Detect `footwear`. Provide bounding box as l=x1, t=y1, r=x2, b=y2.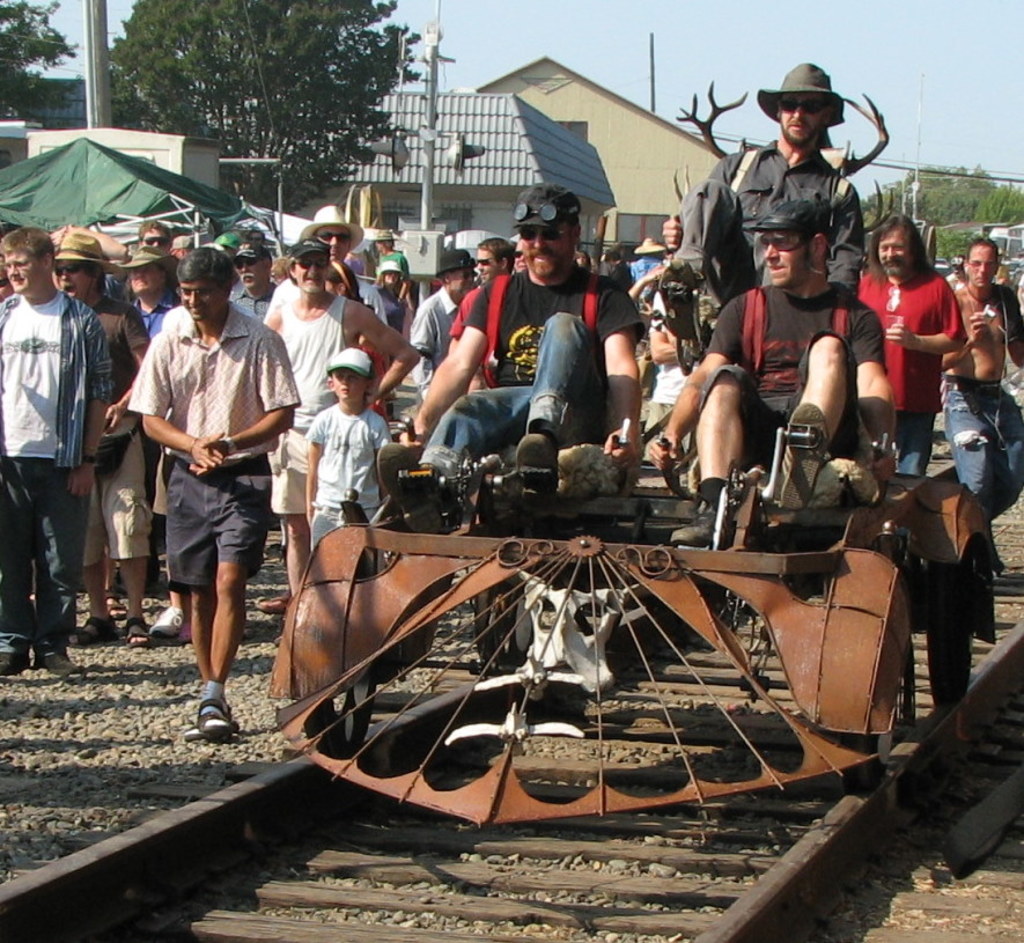
l=518, t=436, r=557, b=501.
